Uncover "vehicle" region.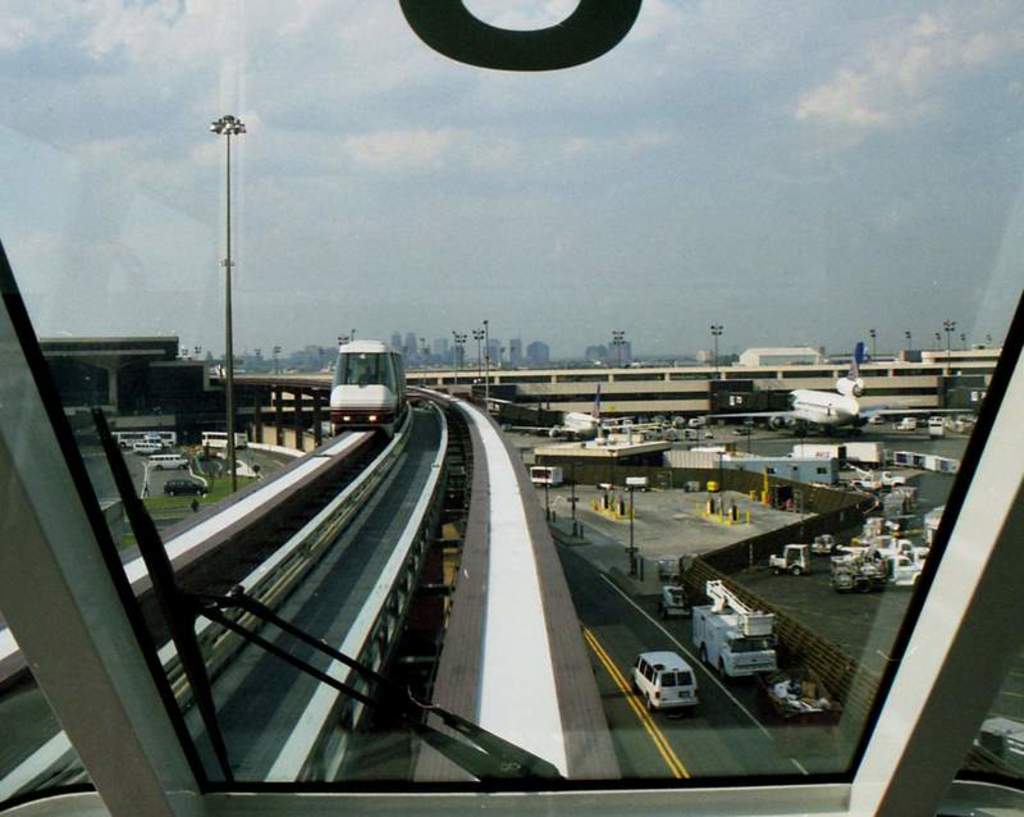
Uncovered: x1=837, y1=549, x2=931, y2=590.
